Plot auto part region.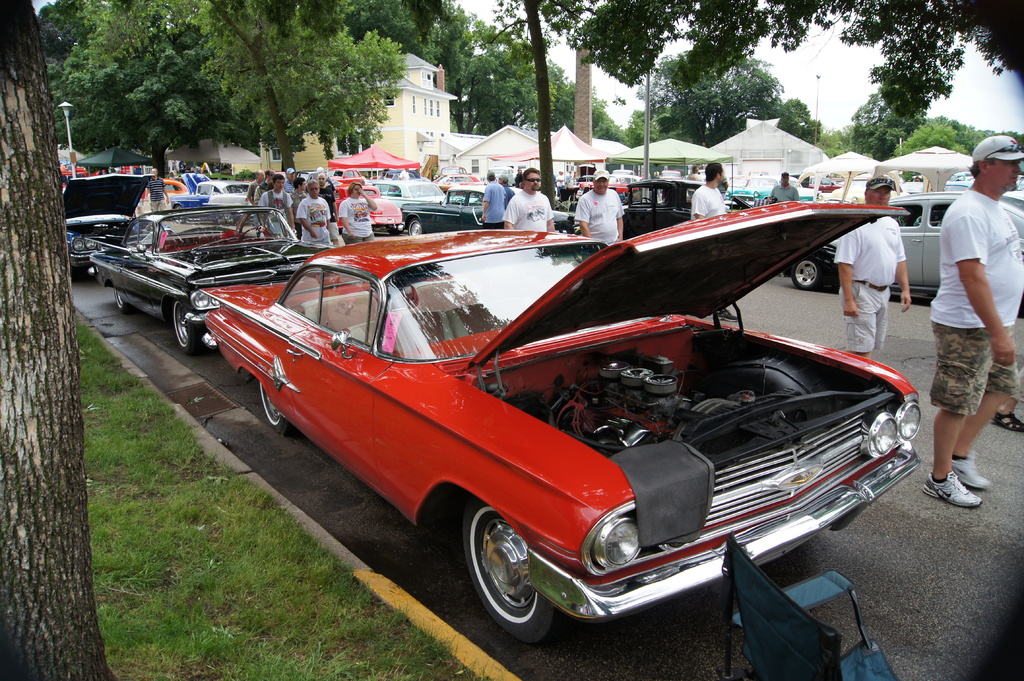
Plotted at x1=161, y1=204, x2=298, y2=251.
